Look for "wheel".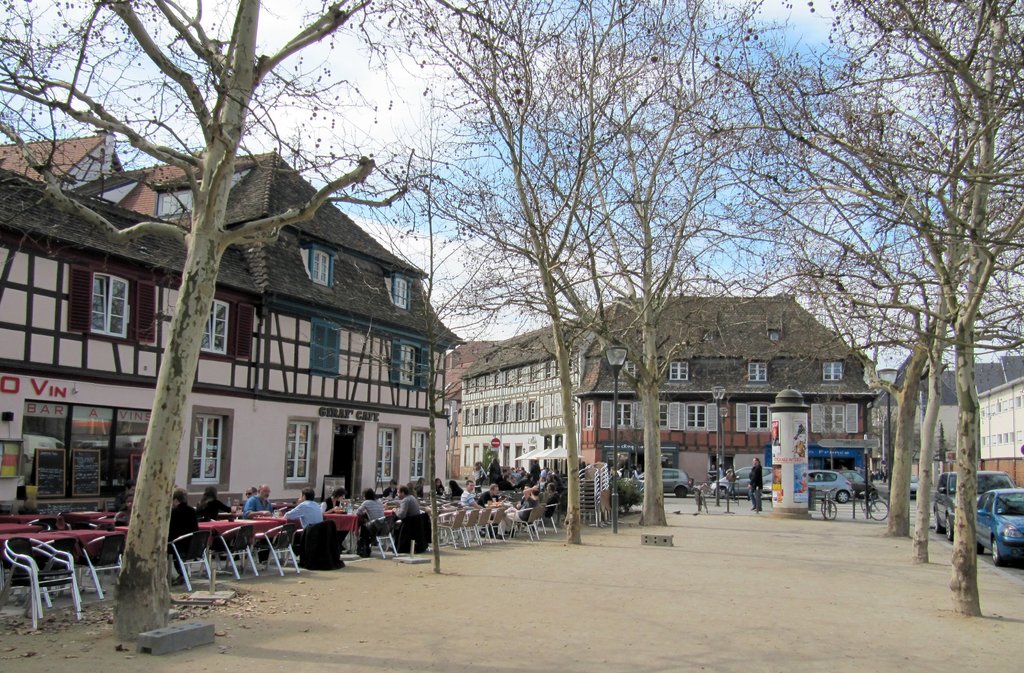
Found: [943, 519, 951, 539].
